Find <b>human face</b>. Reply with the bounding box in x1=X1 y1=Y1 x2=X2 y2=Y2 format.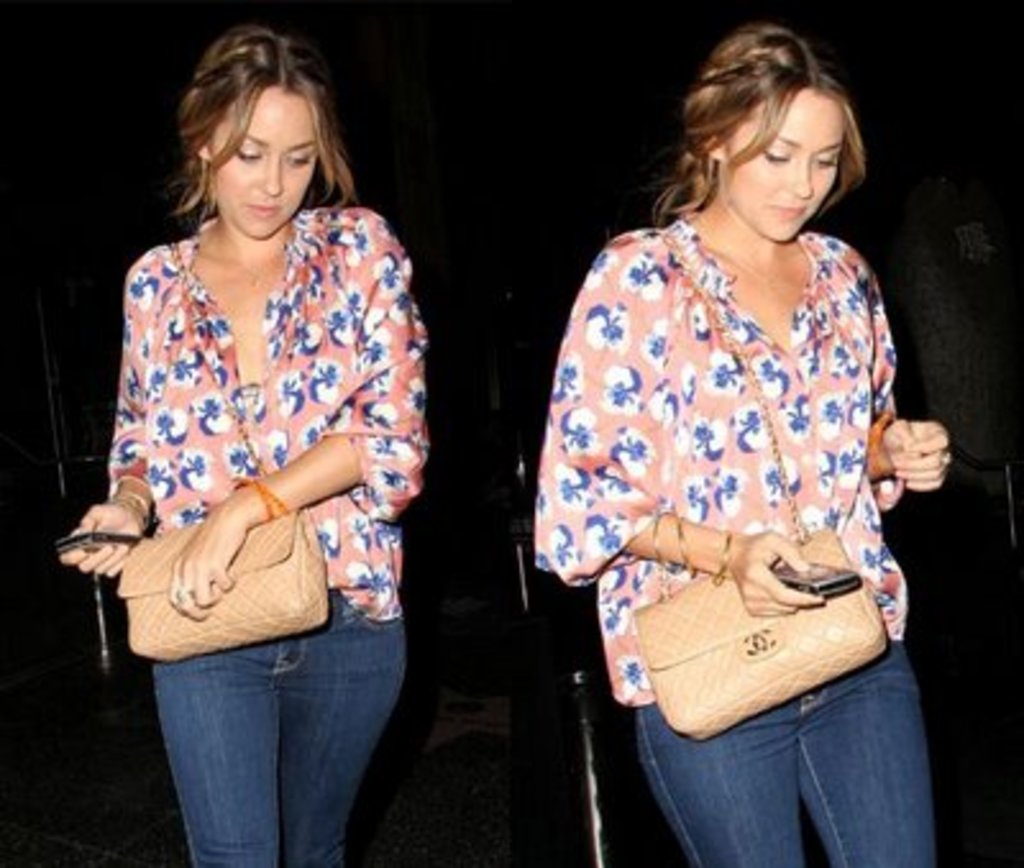
x1=730 y1=87 x2=840 y2=248.
